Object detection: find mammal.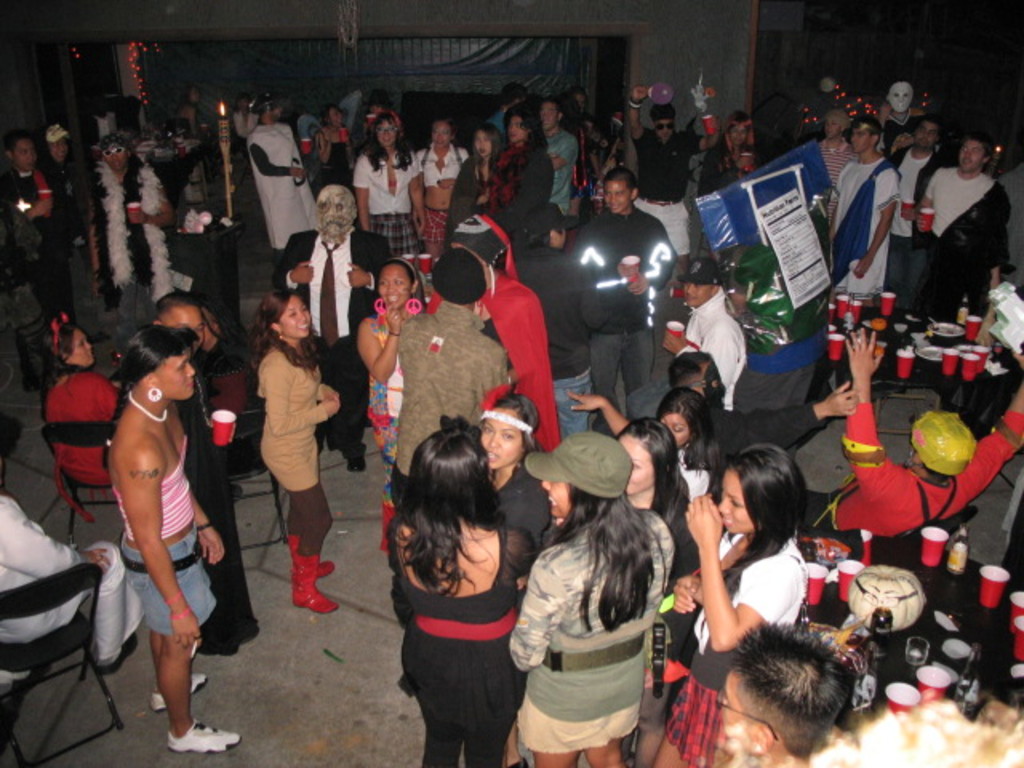
BBox(693, 104, 755, 250).
